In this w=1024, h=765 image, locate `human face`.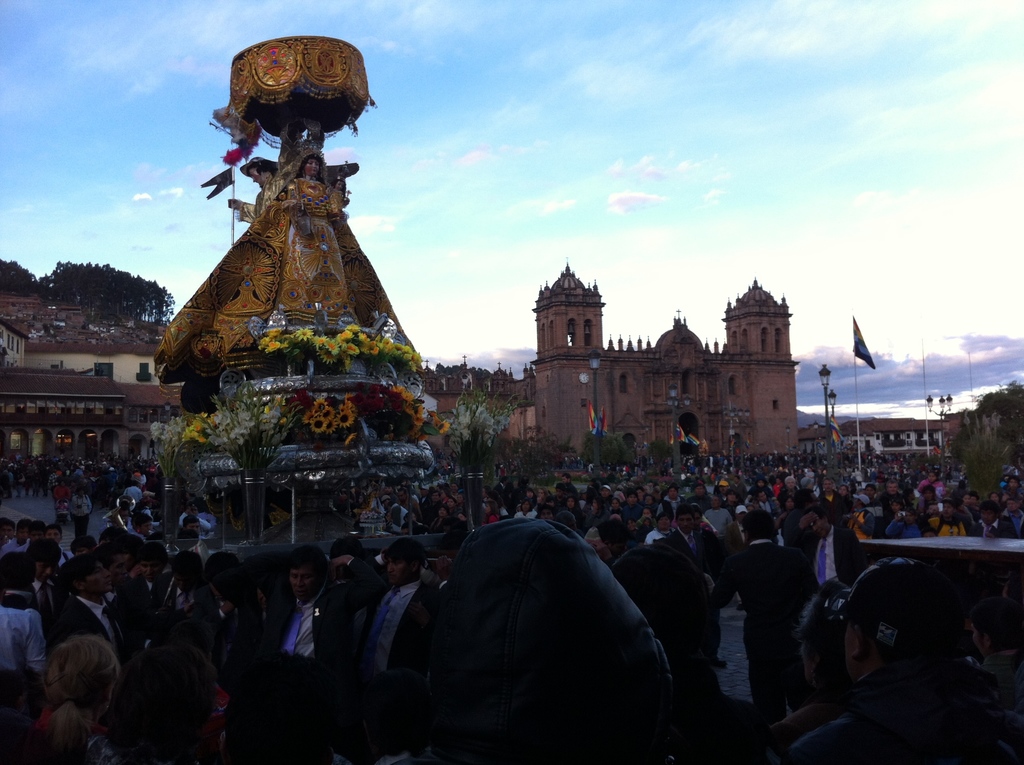
Bounding box: detection(79, 560, 116, 593).
